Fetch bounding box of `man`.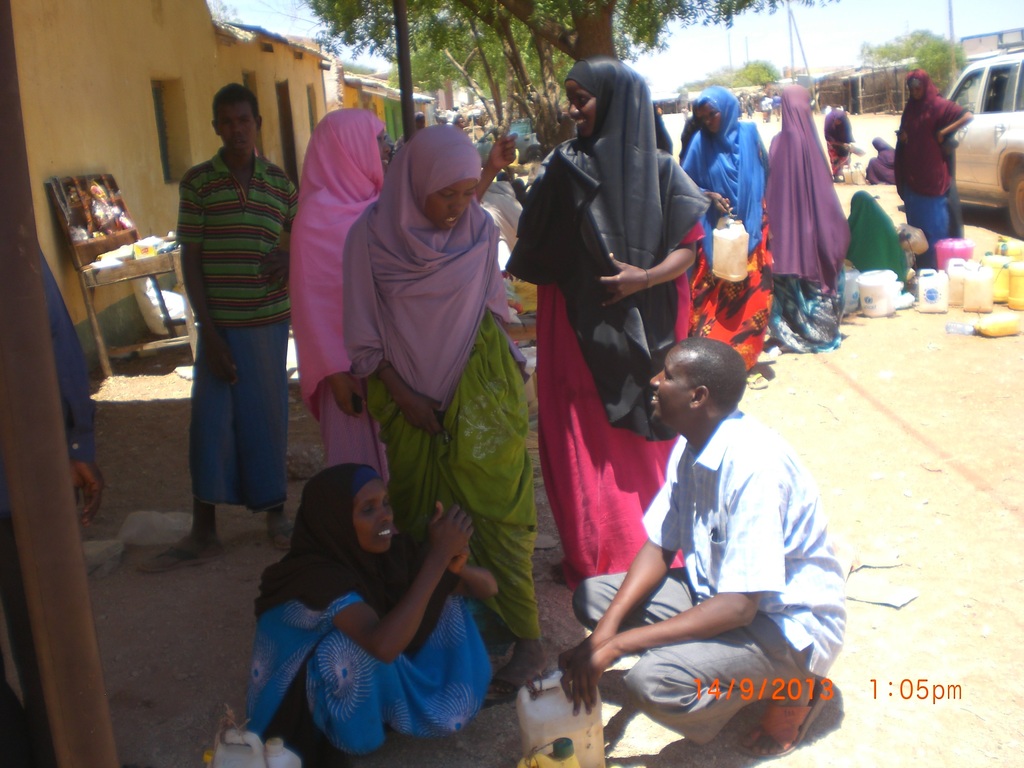
Bbox: [left=582, top=308, right=860, bottom=757].
